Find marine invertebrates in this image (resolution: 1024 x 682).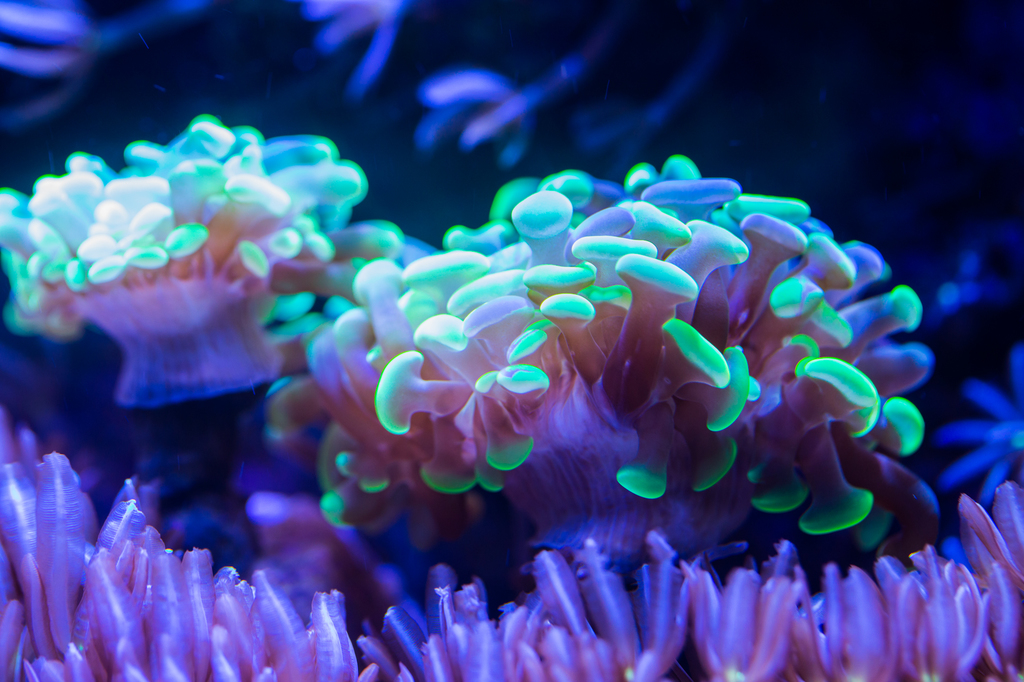
{"left": 0, "top": 89, "right": 412, "bottom": 438}.
